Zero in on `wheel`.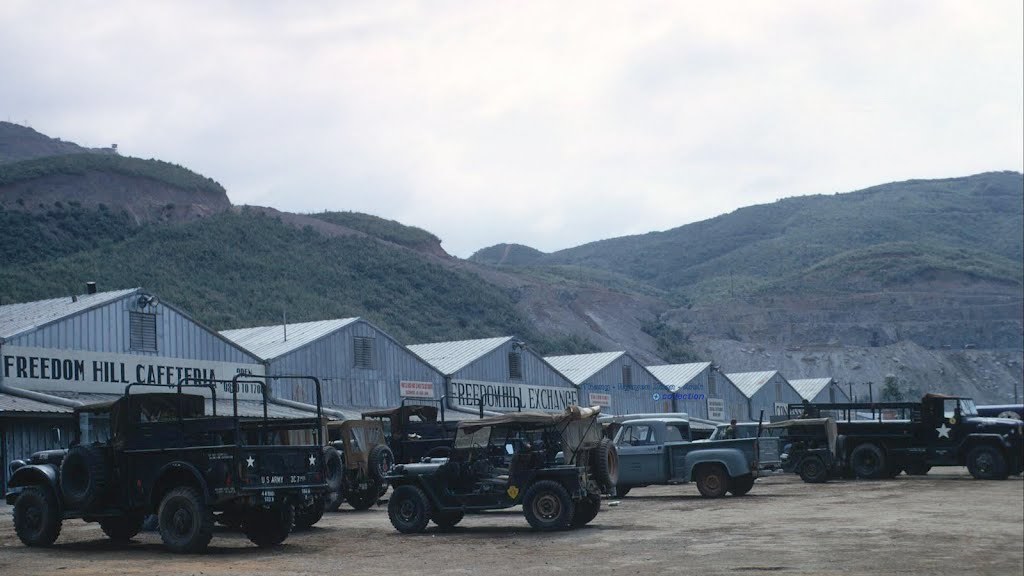
Zeroed in: 965, 441, 997, 475.
